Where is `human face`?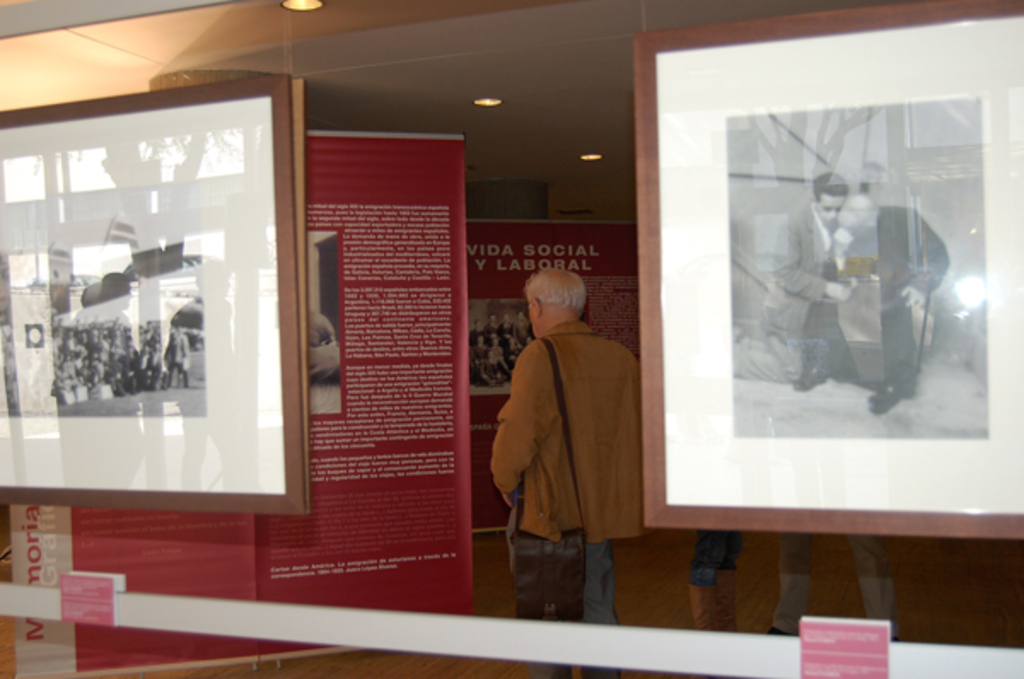
bbox=[811, 191, 845, 223].
